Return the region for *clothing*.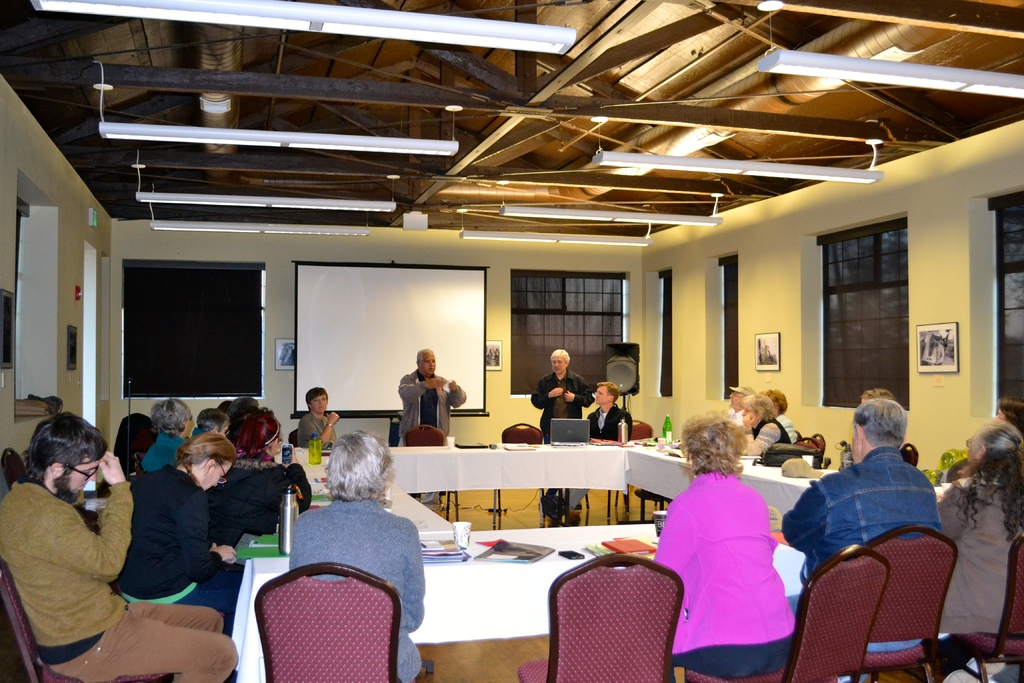
(729, 409, 744, 436).
